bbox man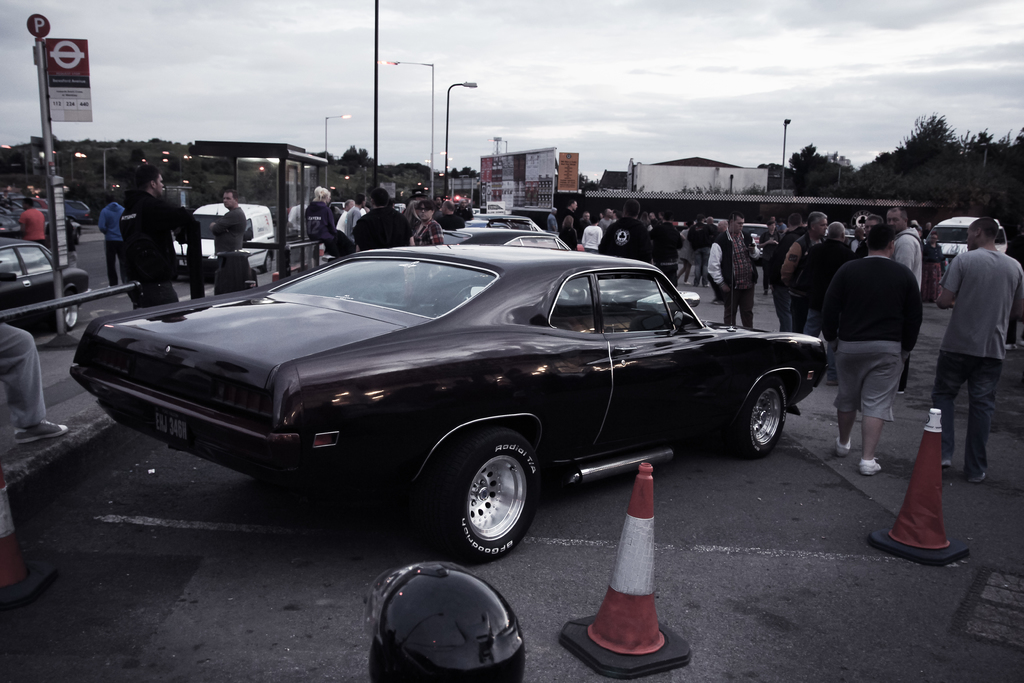
rect(206, 188, 246, 279)
